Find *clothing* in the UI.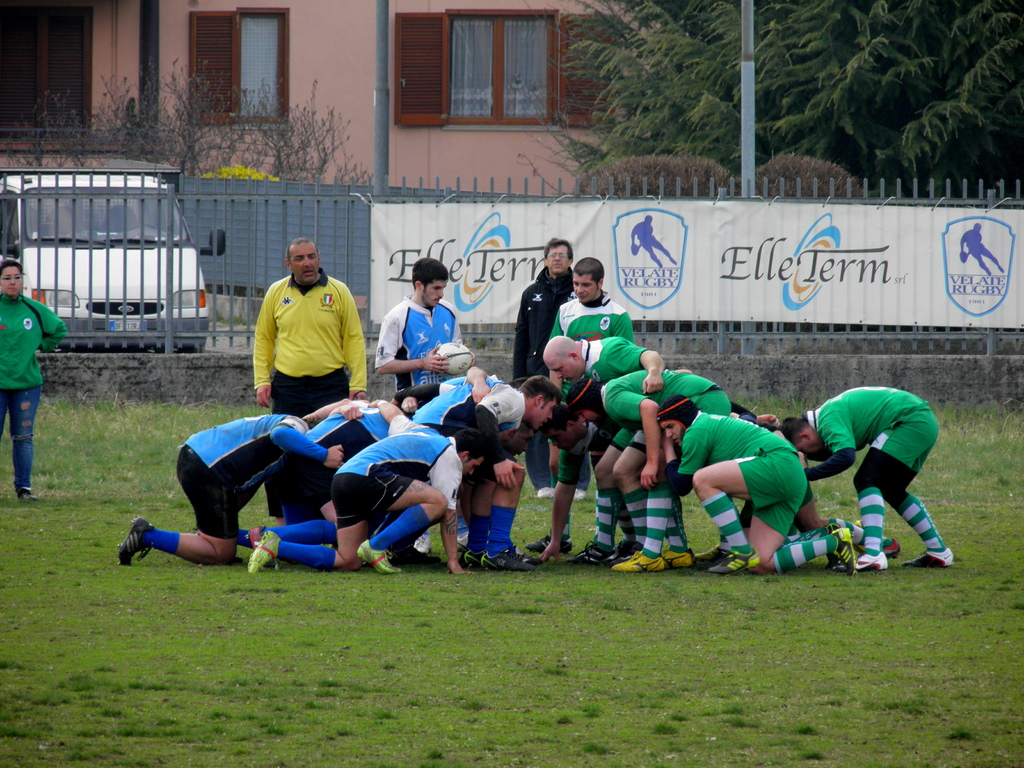
UI element at 312,395,380,433.
